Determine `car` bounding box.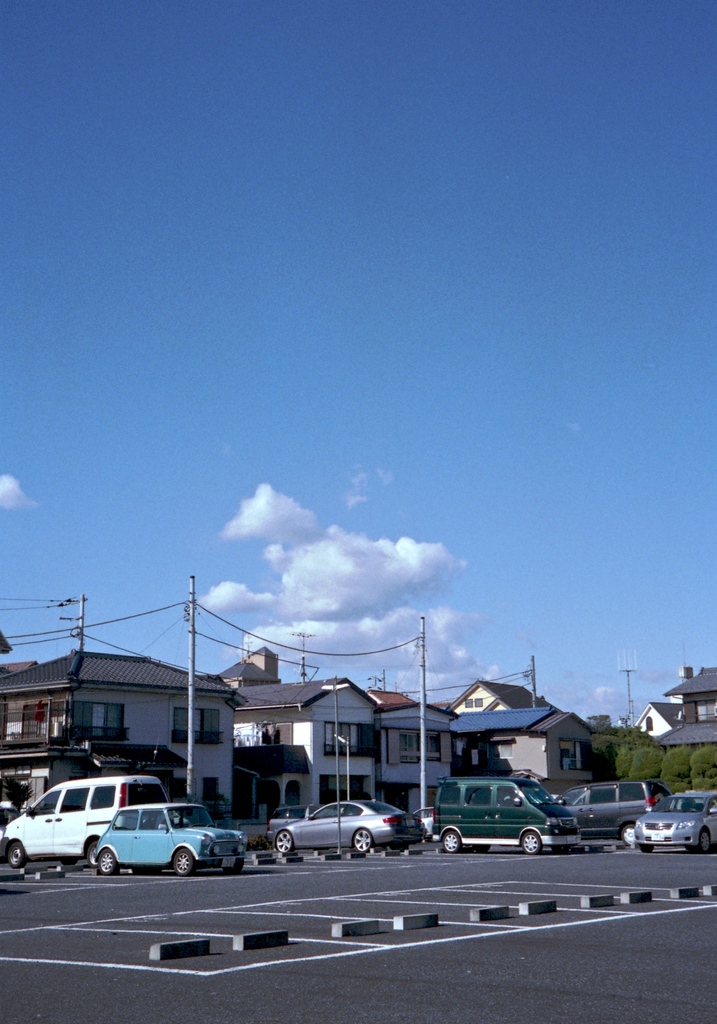
Determined: box=[261, 792, 424, 858].
